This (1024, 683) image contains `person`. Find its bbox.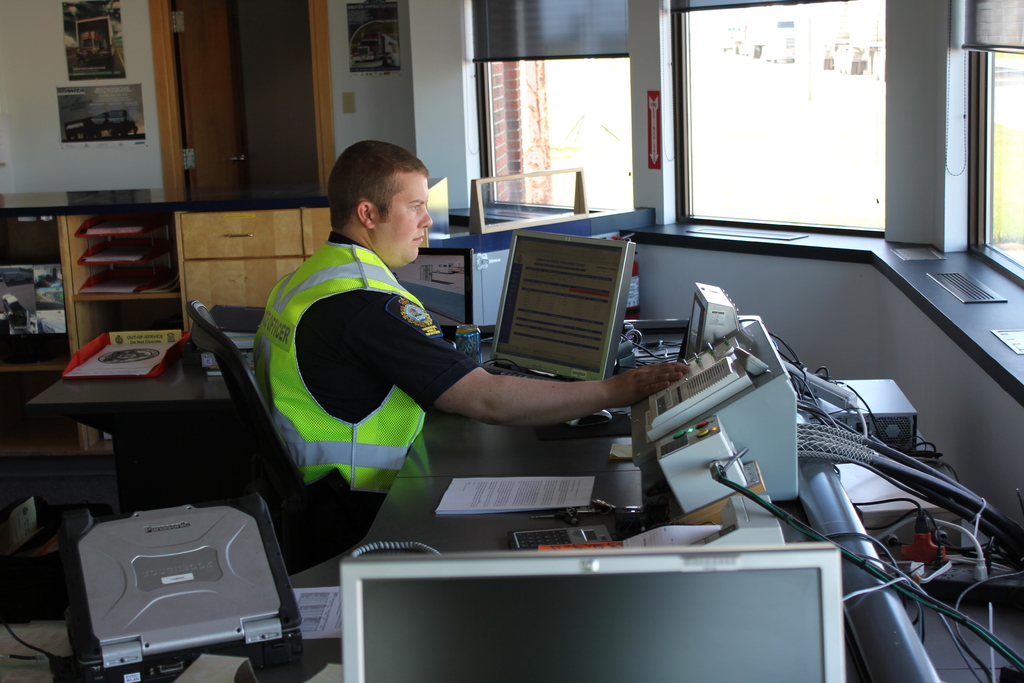
l=257, t=136, r=697, b=521.
